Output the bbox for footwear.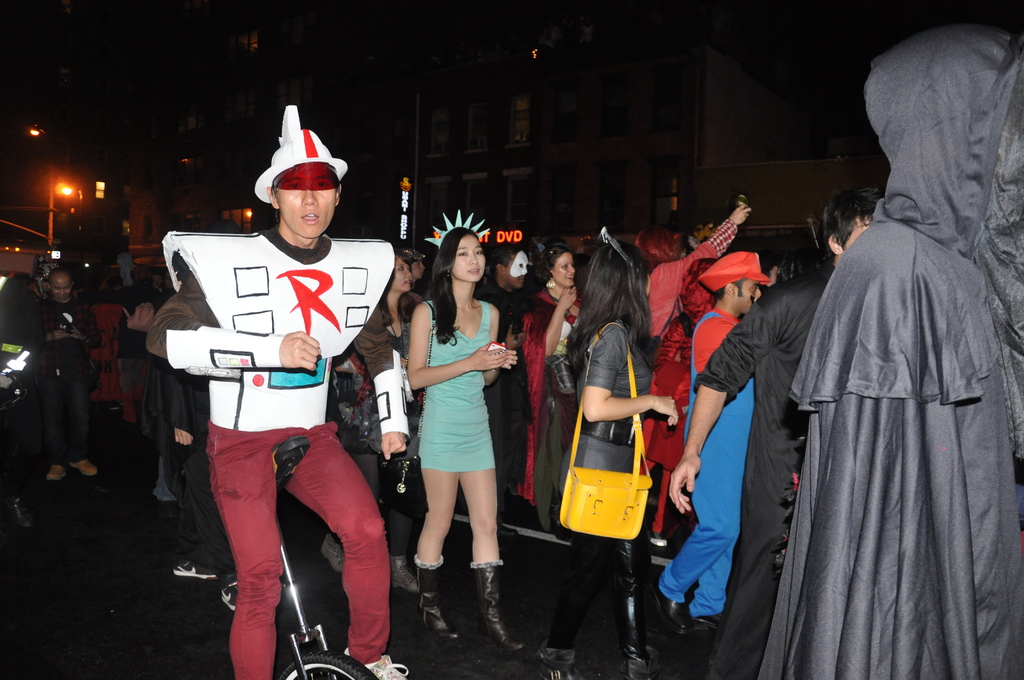
(left=168, top=553, right=211, bottom=579).
